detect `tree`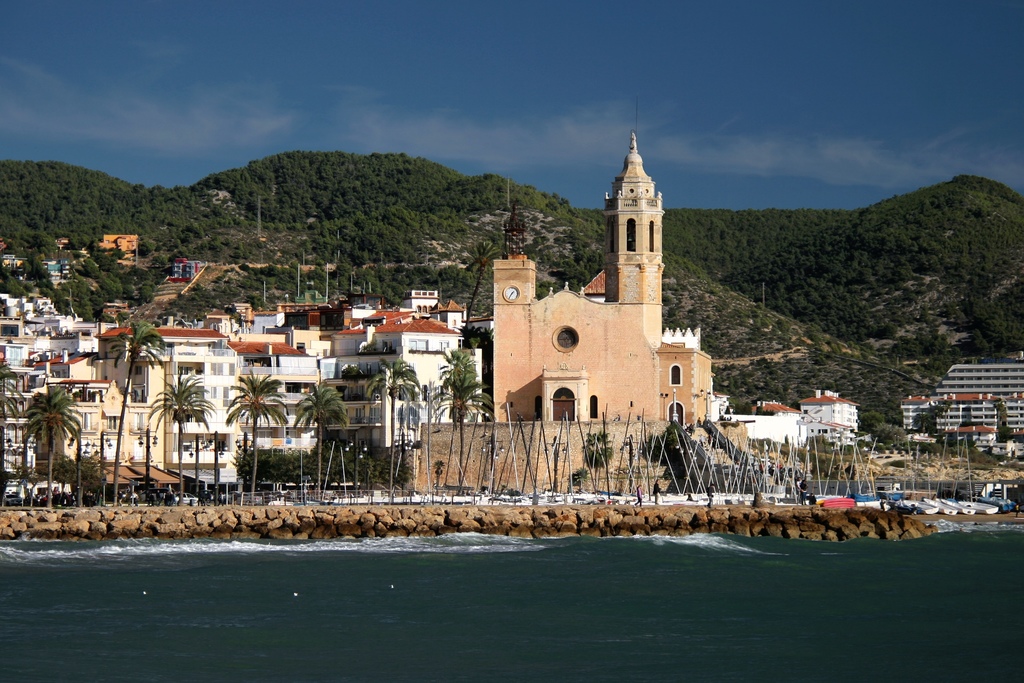
box=[576, 423, 622, 499]
